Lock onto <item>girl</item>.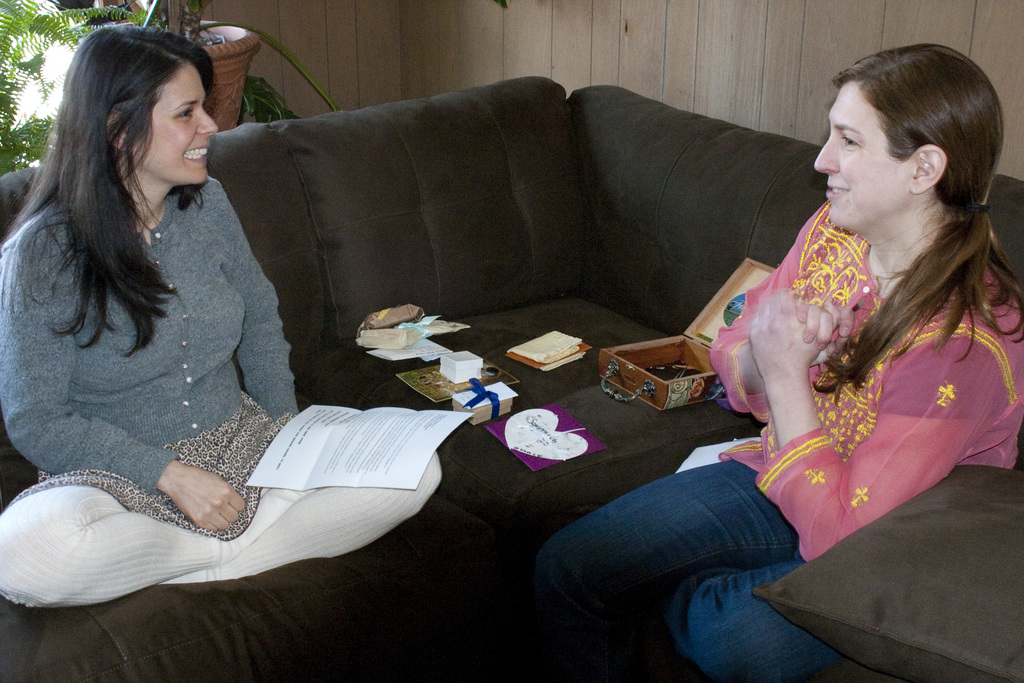
Locked: select_region(0, 28, 440, 613).
